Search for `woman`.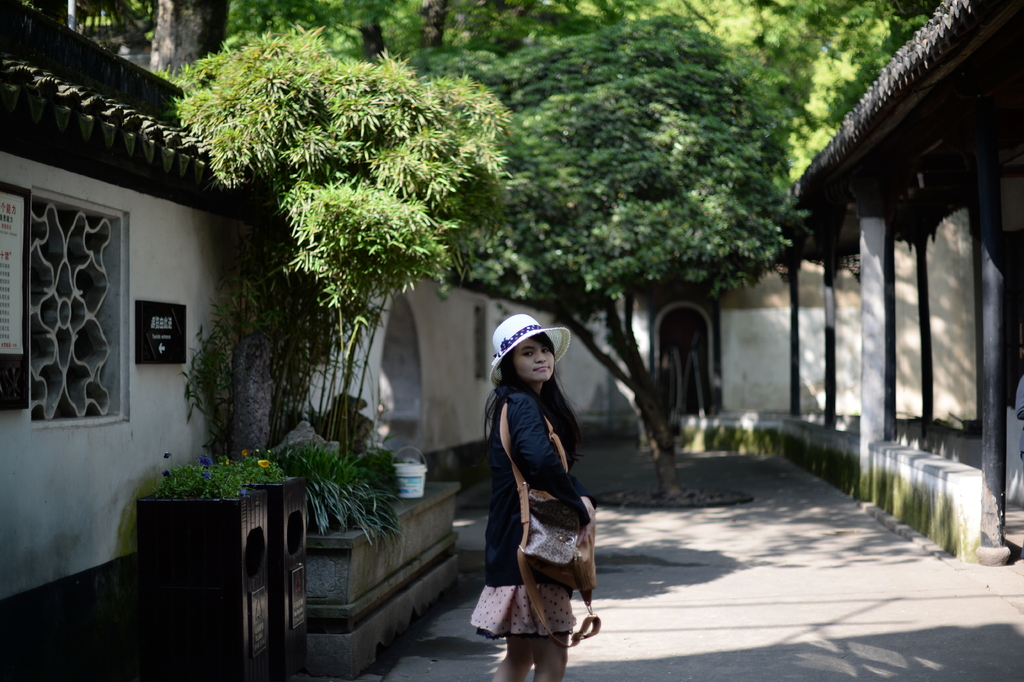
Found at Rect(470, 303, 609, 667).
